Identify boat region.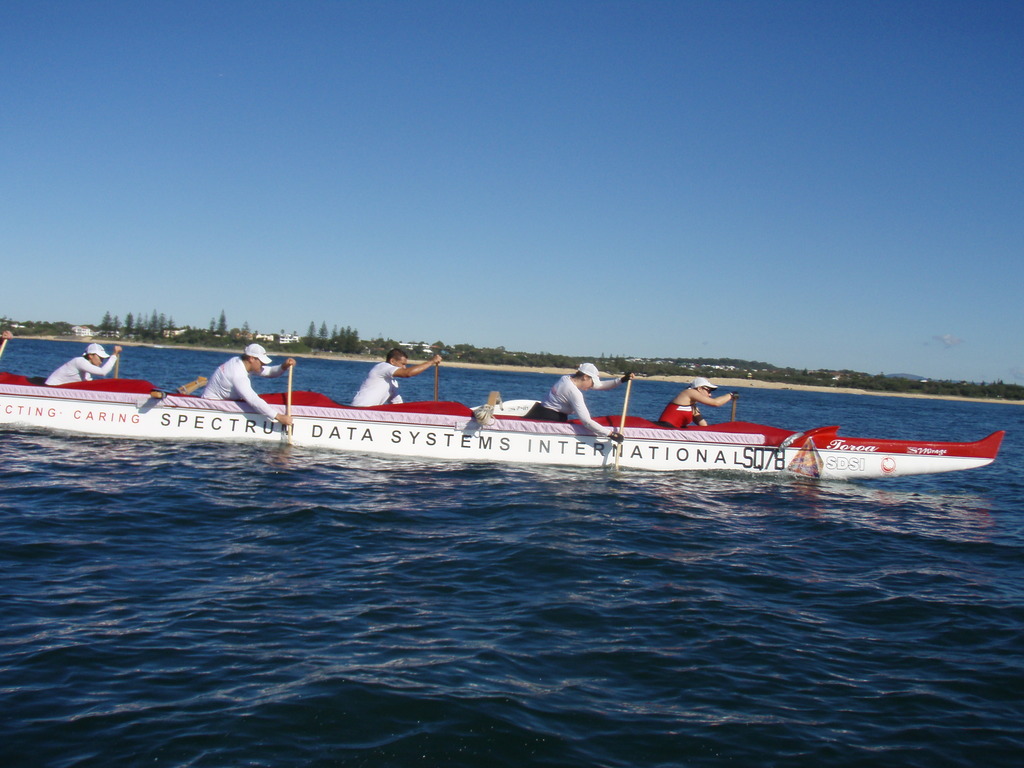
Region: locate(0, 422, 1004, 481).
